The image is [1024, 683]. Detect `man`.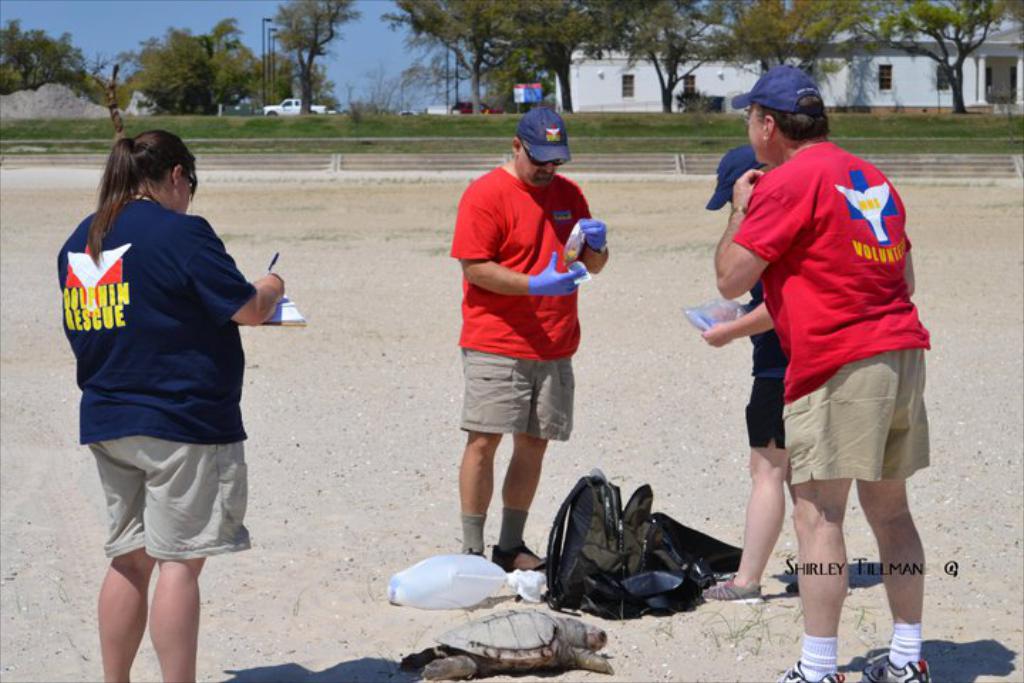
Detection: box=[457, 110, 612, 579].
